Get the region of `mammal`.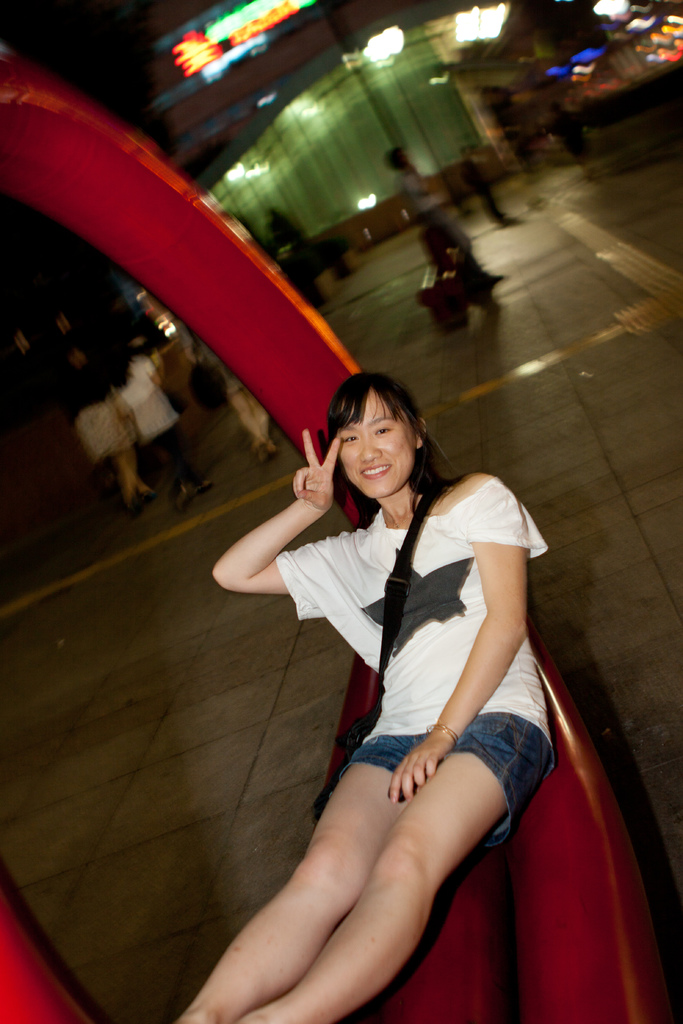
box=[551, 102, 593, 183].
